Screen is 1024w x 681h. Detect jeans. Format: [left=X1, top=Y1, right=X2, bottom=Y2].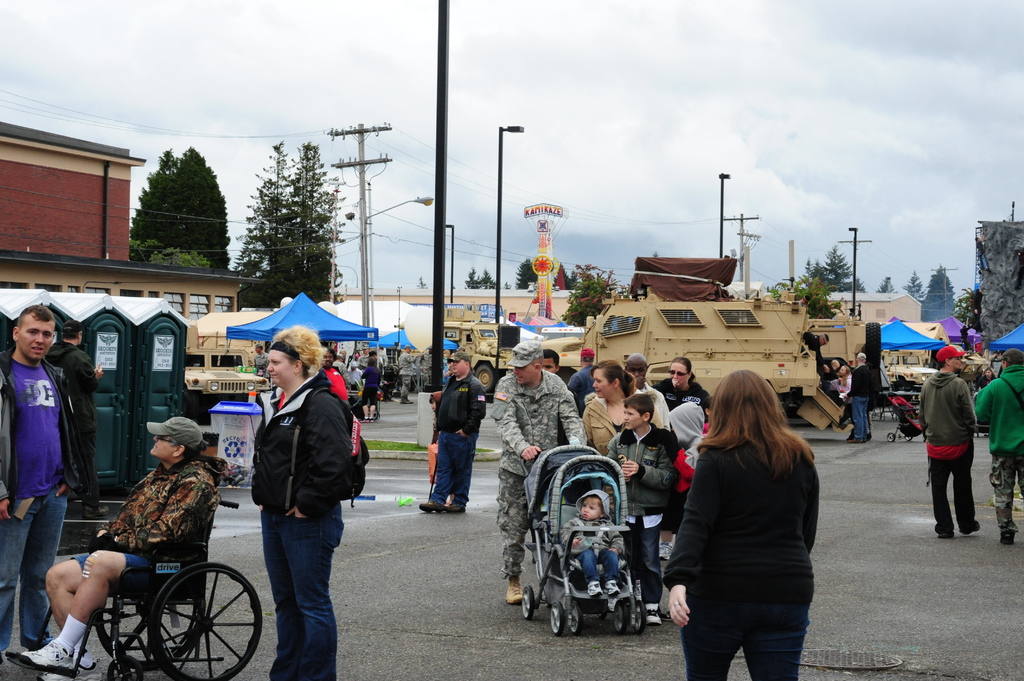
[left=250, top=508, right=342, bottom=673].
